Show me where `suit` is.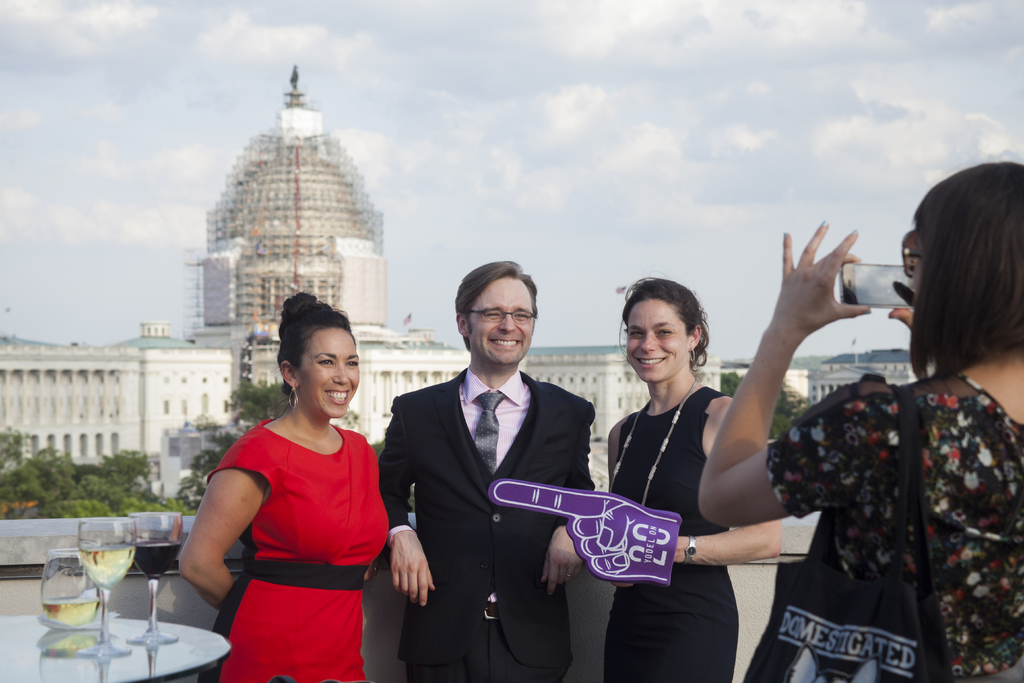
`suit` is at {"left": 384, "top": 273, "right": 609, "bottom": 680}.
